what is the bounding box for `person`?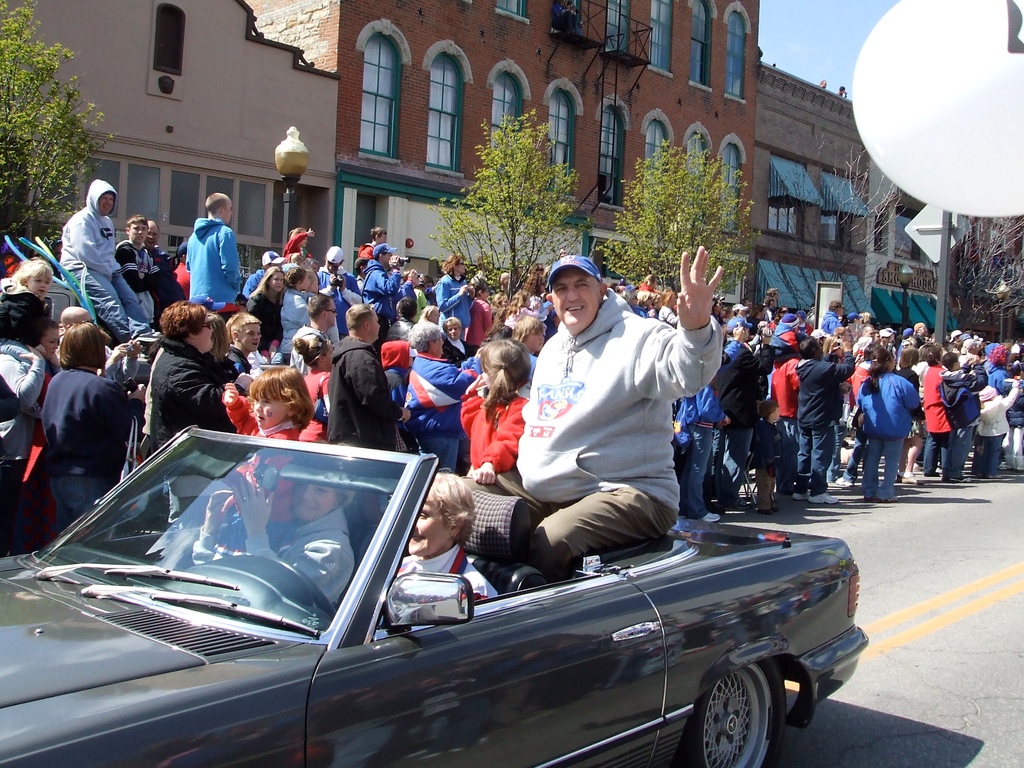
<bbox>399, 470, 494, 605</bbox>.
